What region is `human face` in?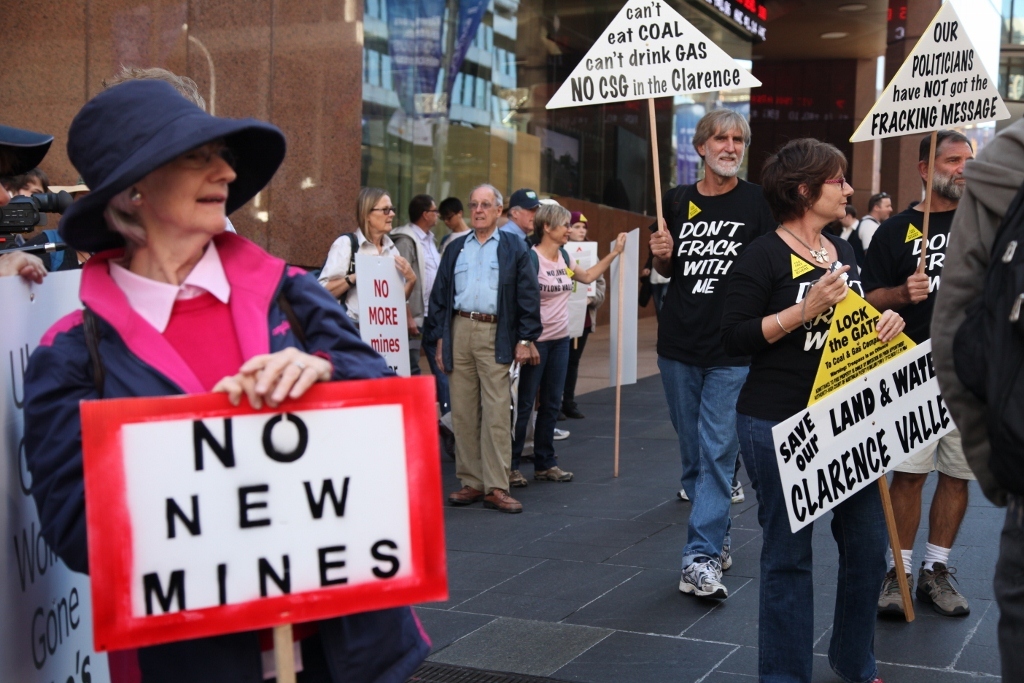
box(419, 194, 444, 222).
